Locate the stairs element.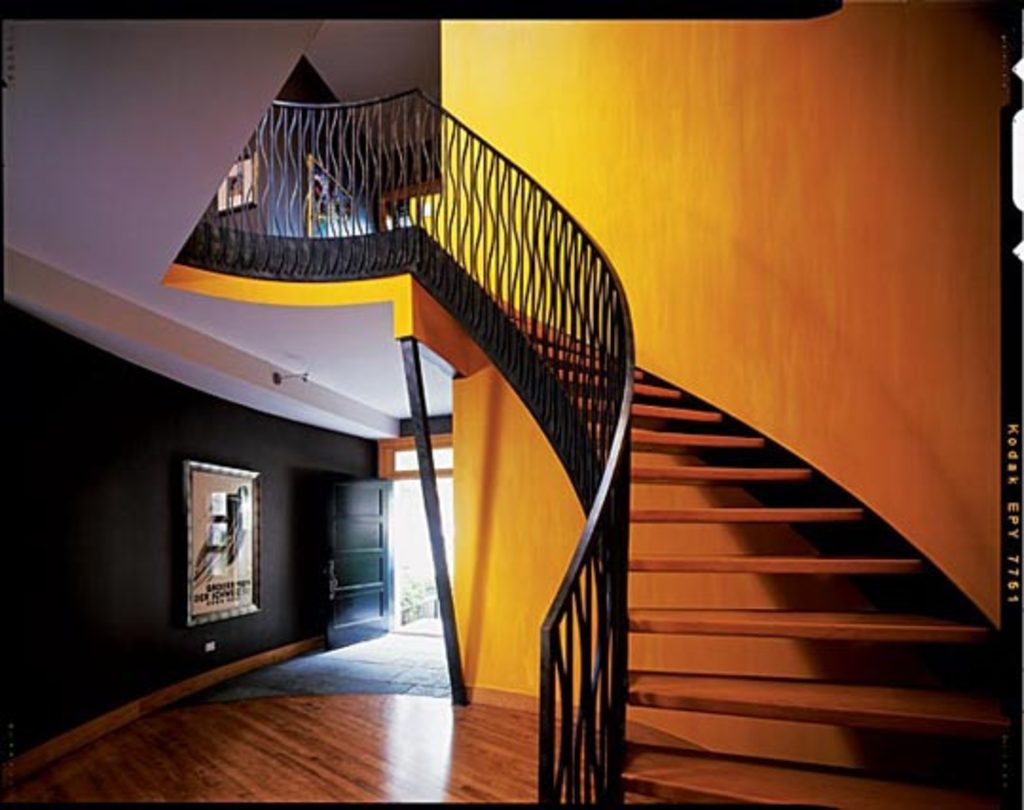
Element bbox: {"left": 495, "top": 302, "right": 1007, "bottom": 808}.
